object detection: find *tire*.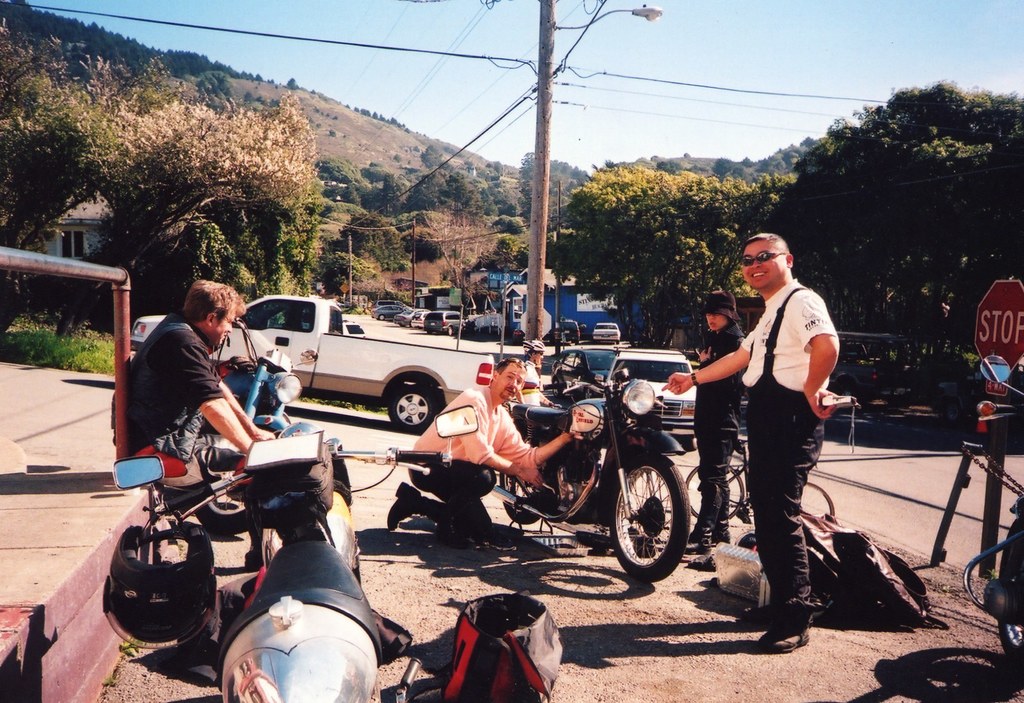
box(832, 377, 858, 397).
